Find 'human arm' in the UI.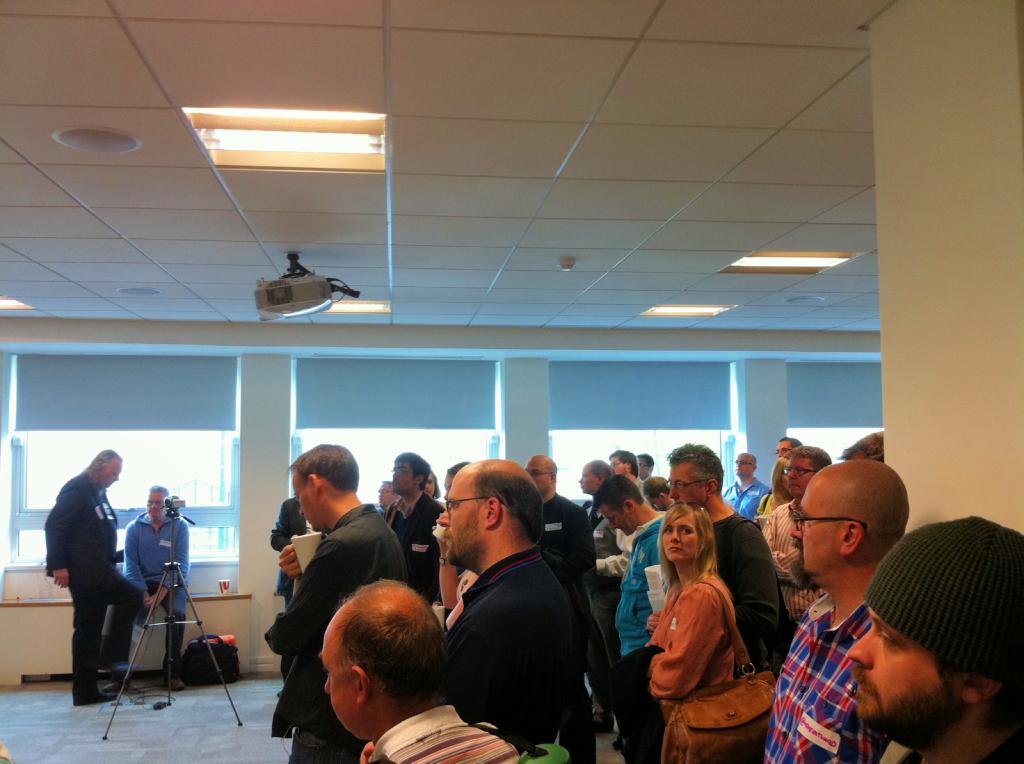
UI element at [left=264, top=493, right=285, bottom=545].
